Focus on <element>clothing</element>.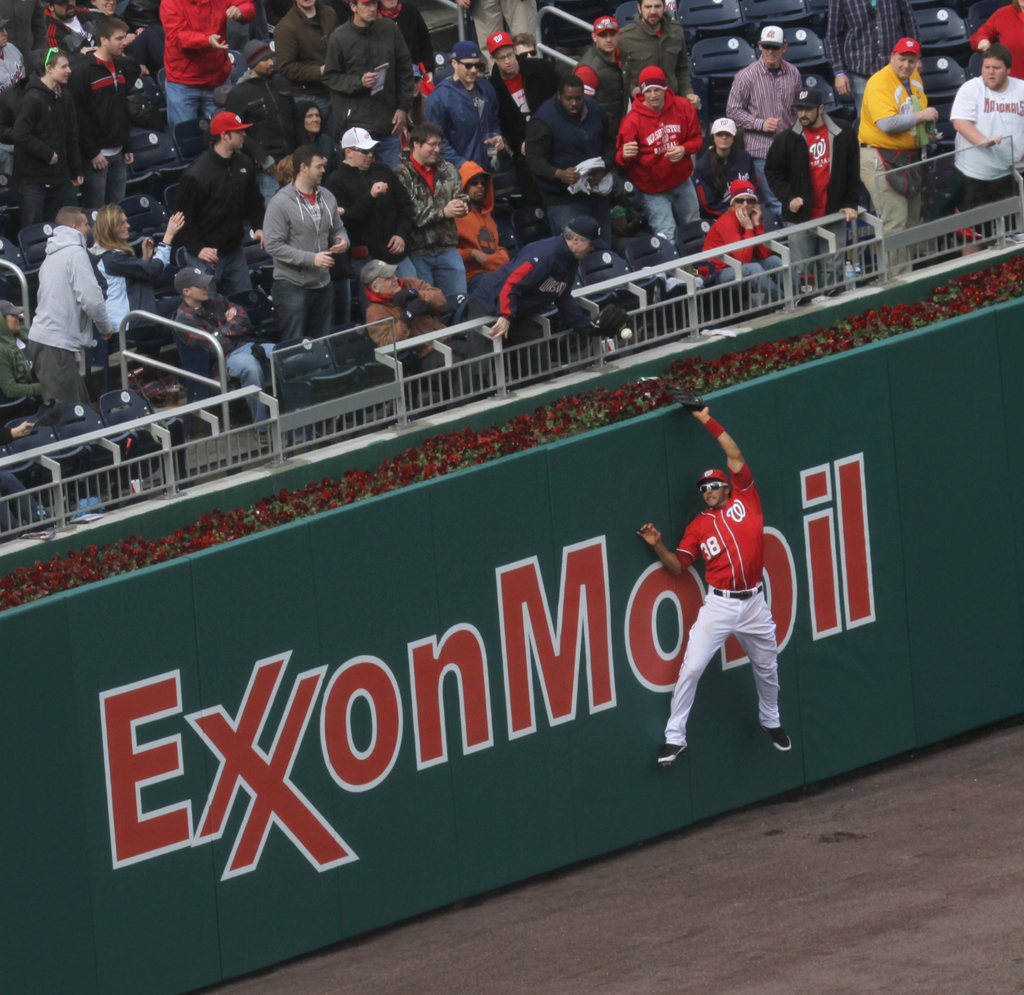
Focused at select_region(460, 150, 514, 278).
